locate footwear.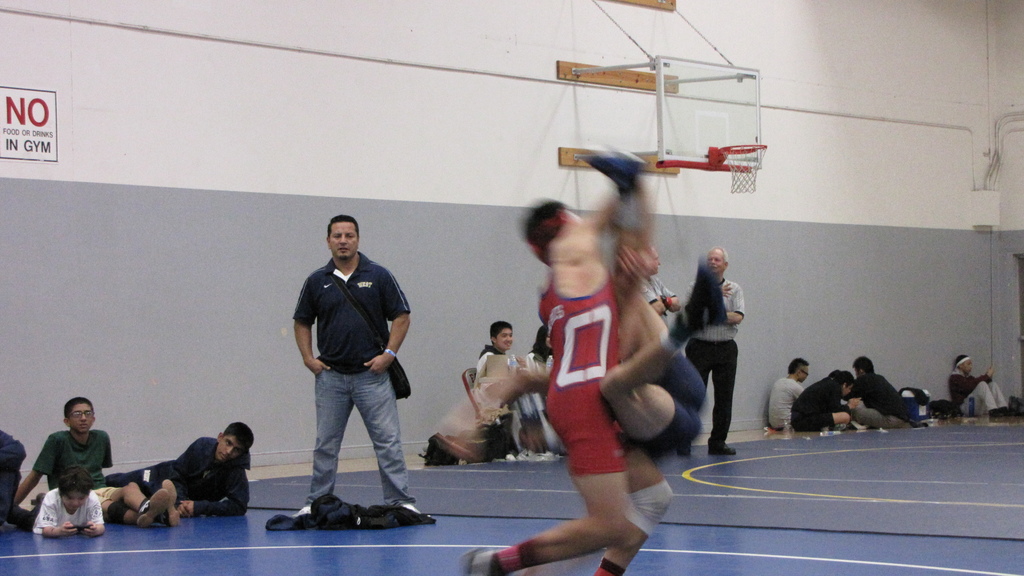
Bounding box: 136:488:173:527.
